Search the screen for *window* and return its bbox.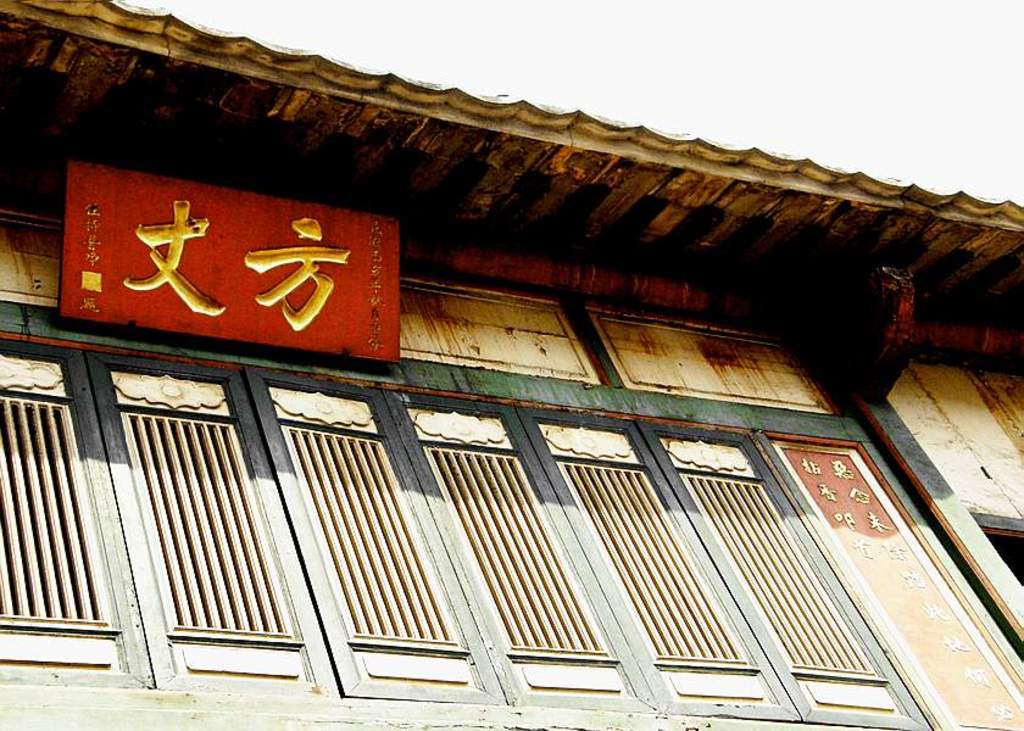
Found: pyautogui.locateOnScreen(418, 435, 608, 658).
